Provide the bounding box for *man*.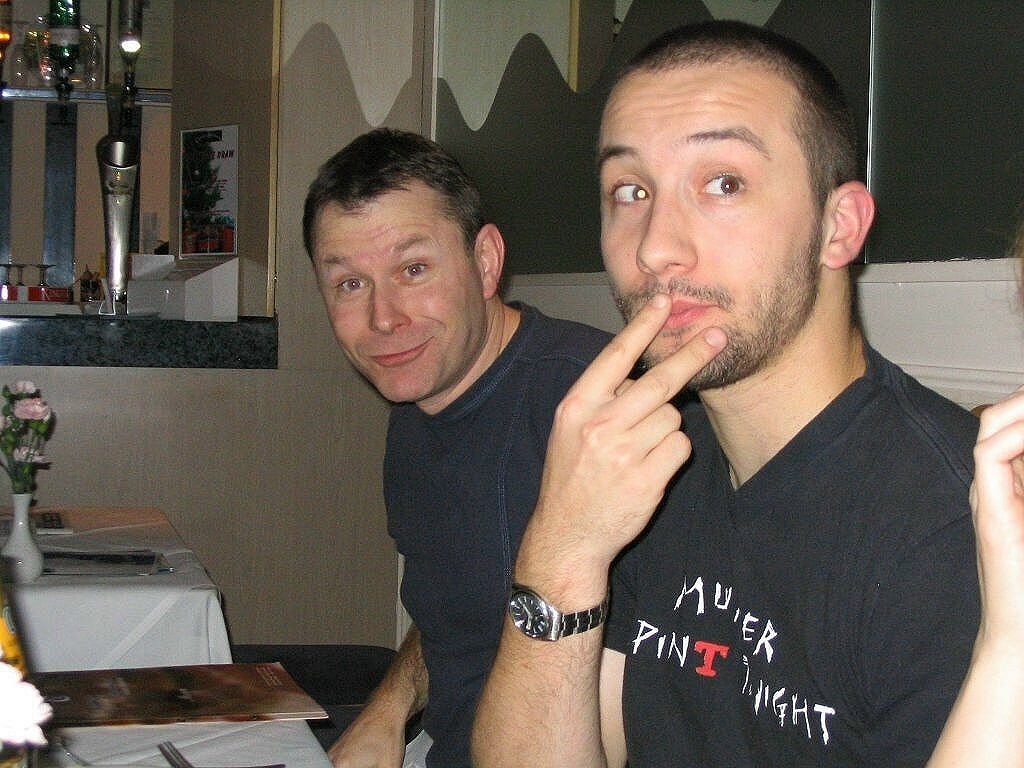
box(320, 131, 639, 767).
